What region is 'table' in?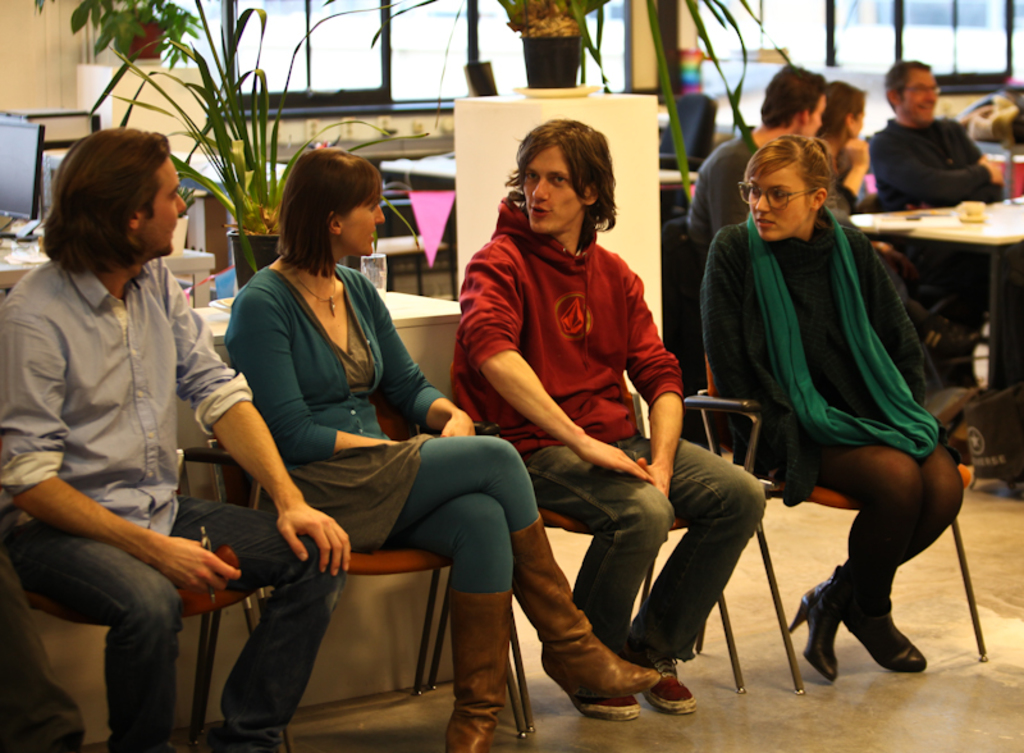
[left=846, top=196, right=1023, bottom=382].
